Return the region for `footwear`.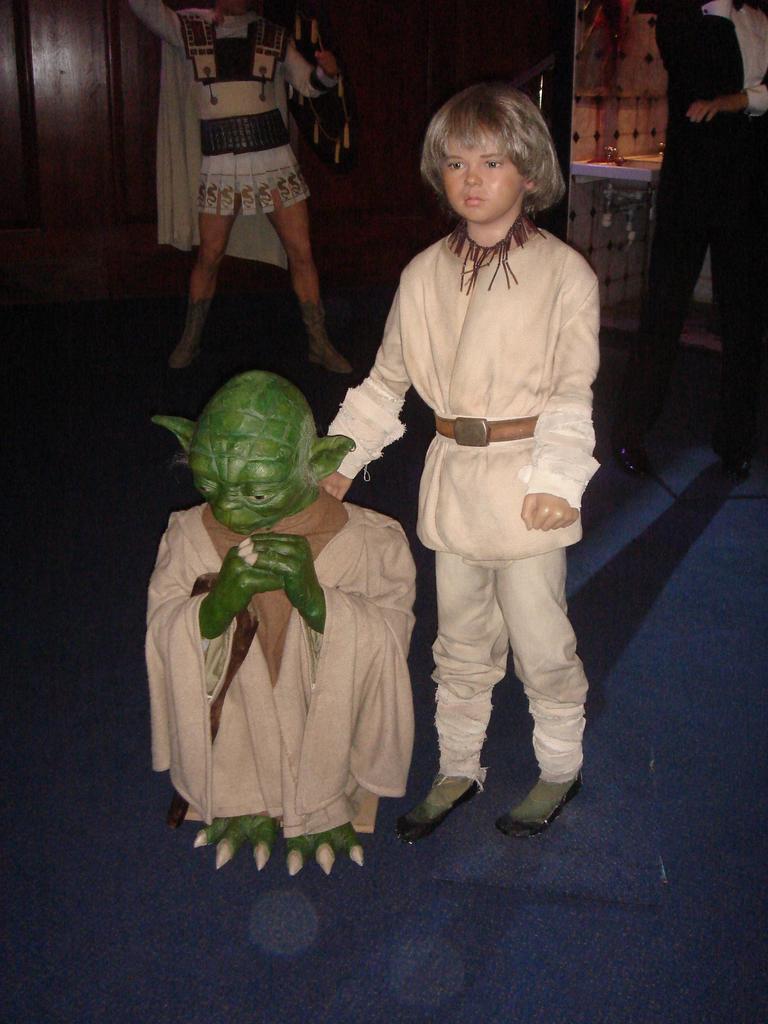
bbox(492, 767, 591, 842).
